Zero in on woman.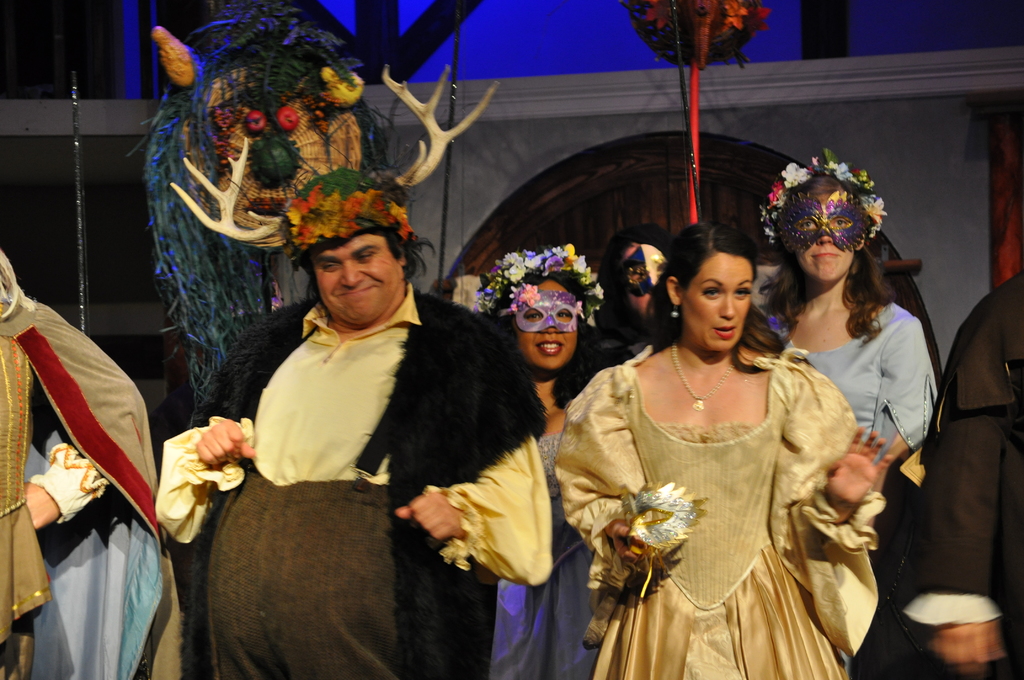
Zeroed in: Rect(566, 216, 875, 670).
